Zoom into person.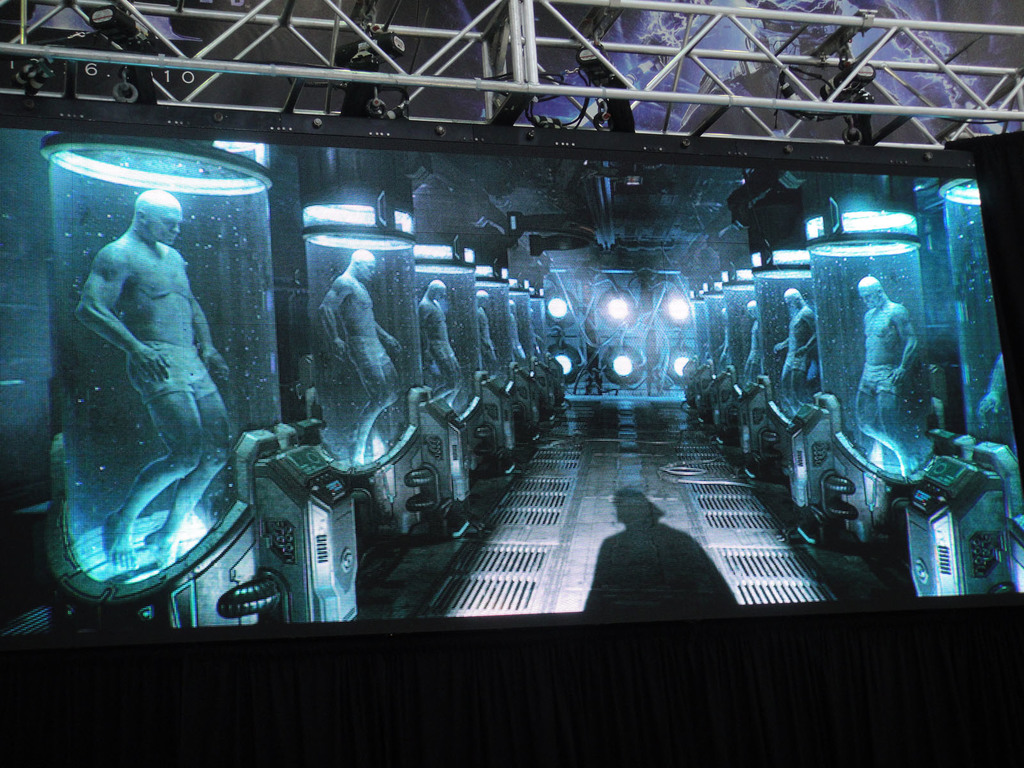
Zoom target: <bbox>853, 273, 922, 471</bbox>.
